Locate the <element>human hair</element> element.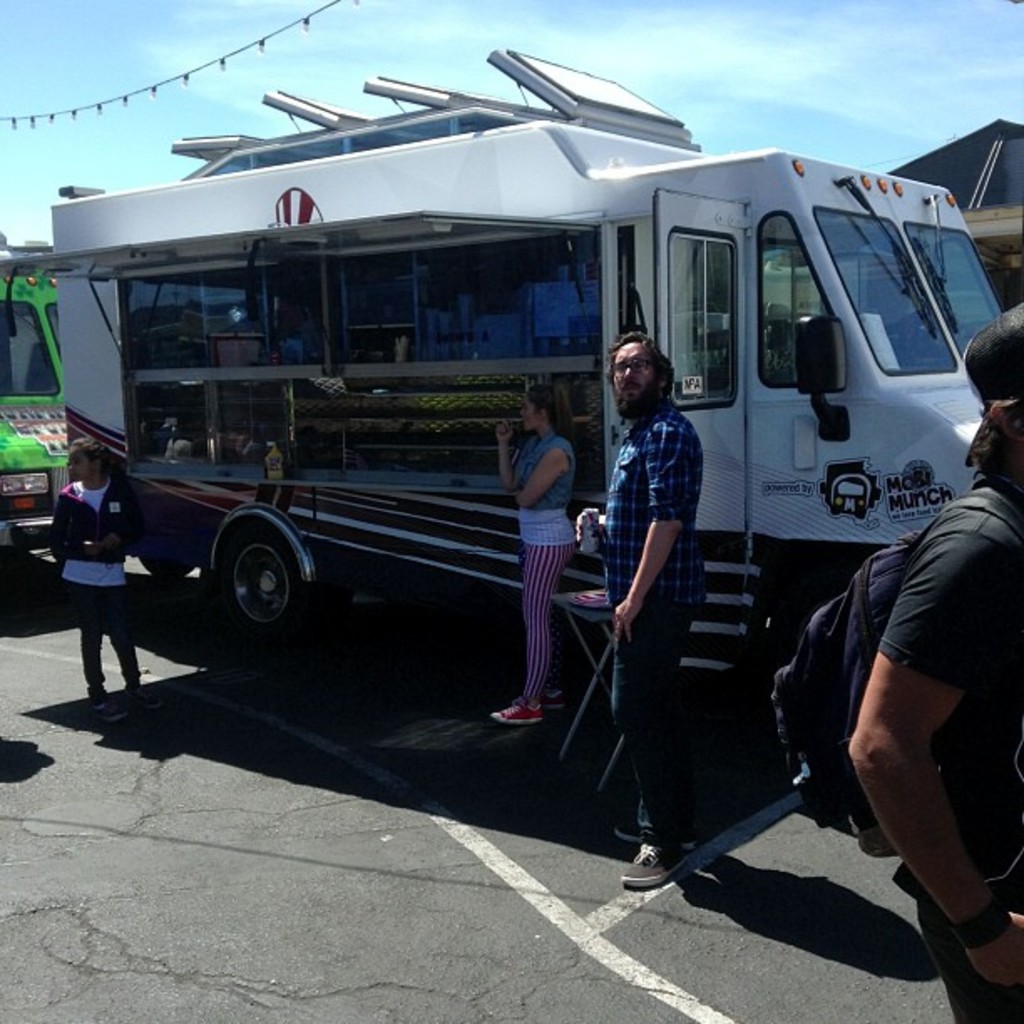
Element bbox: bbox=(529, 385, 571, 440).
